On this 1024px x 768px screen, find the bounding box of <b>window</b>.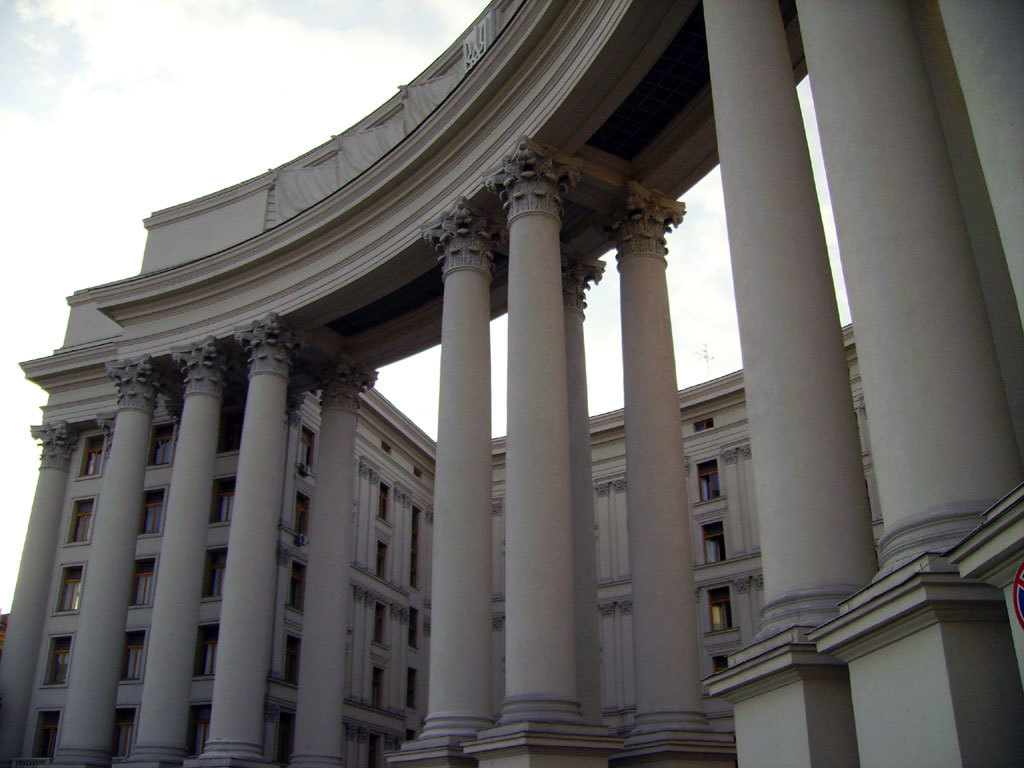
Bounding box: bbox(406, 505, 422, 597).
